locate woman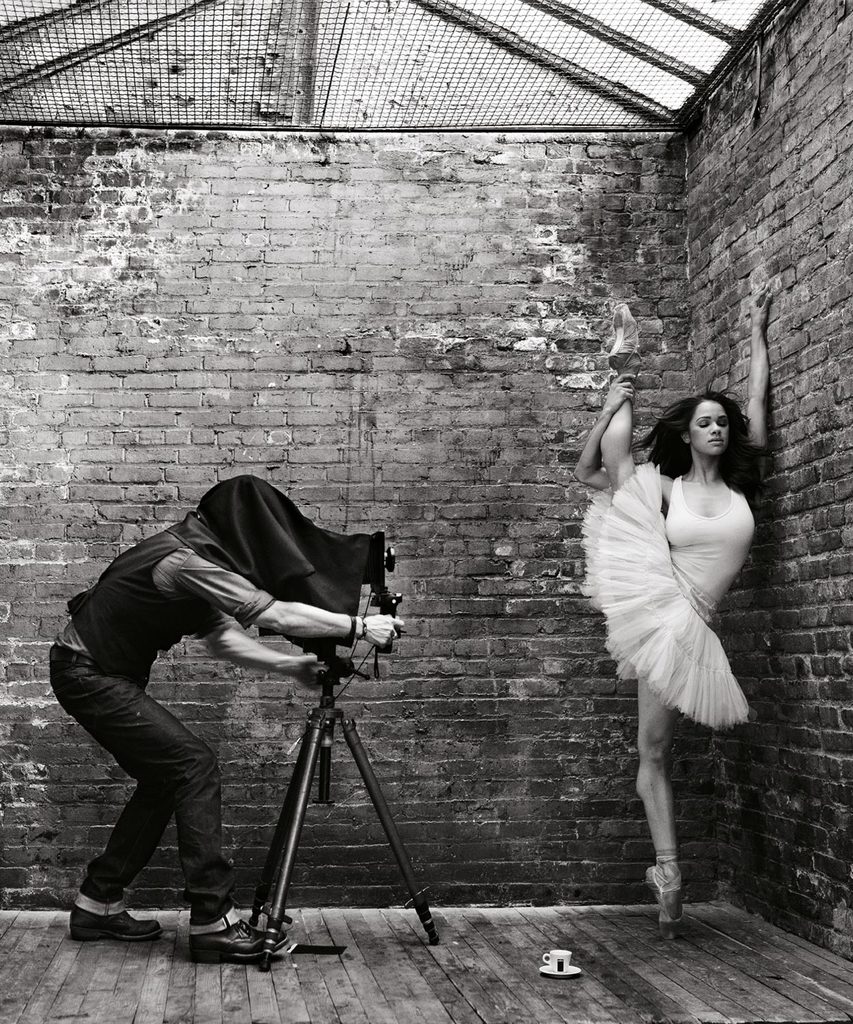
box(571, 388, 795, 918)
